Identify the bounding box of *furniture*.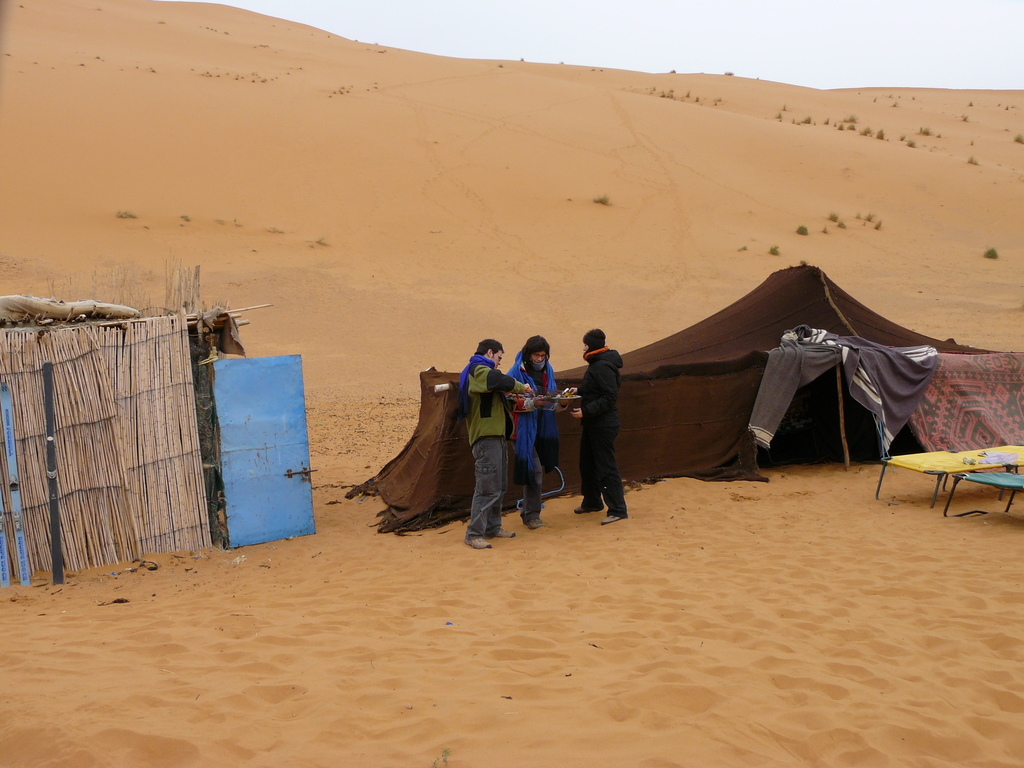
detection(874, 444, 1023, 506).
